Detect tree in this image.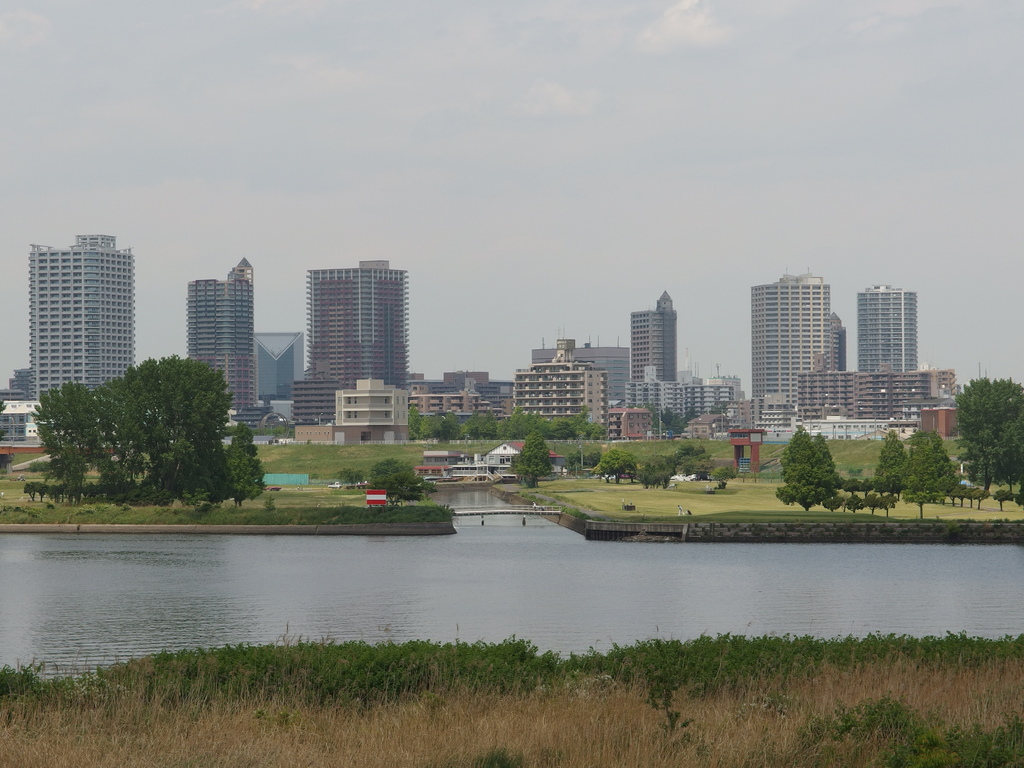
Detection: locate(29, 339, 260, 522).
